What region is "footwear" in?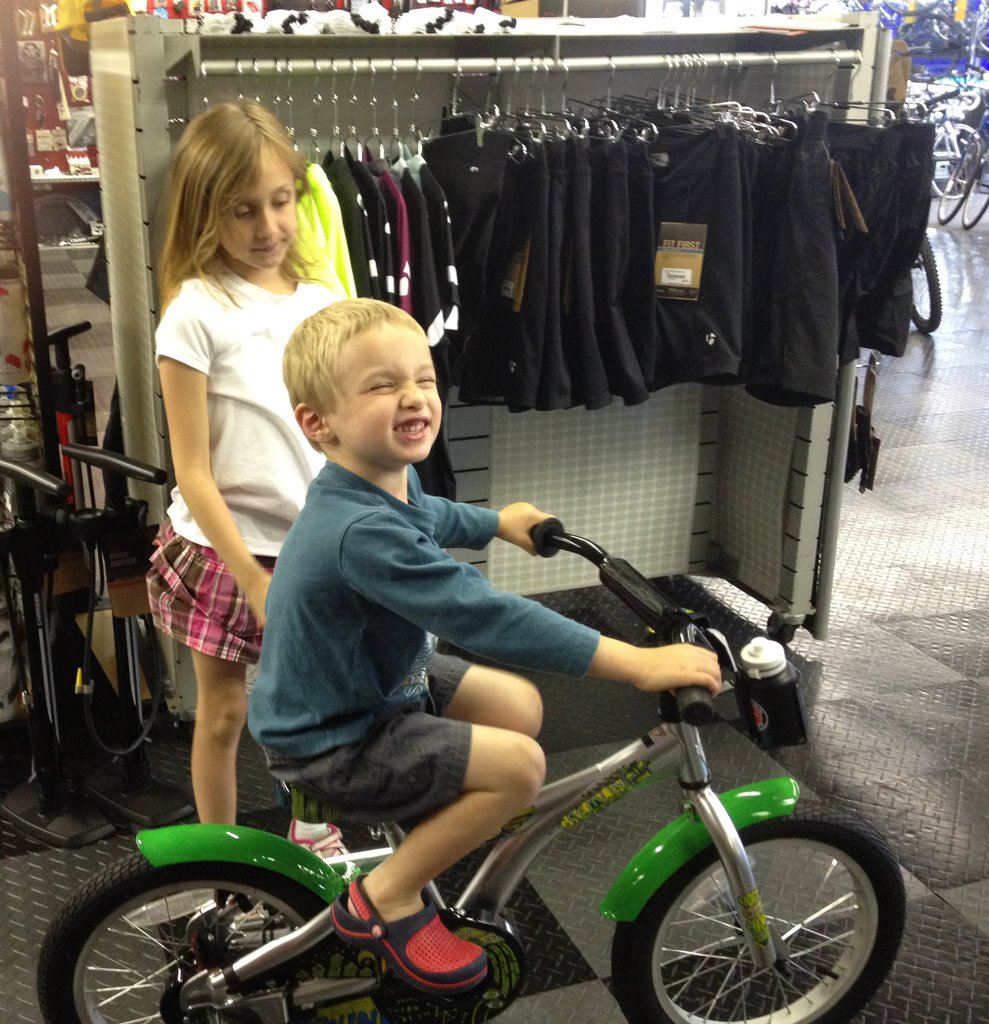
[left=343, top=892, right=499, bottom=994].
